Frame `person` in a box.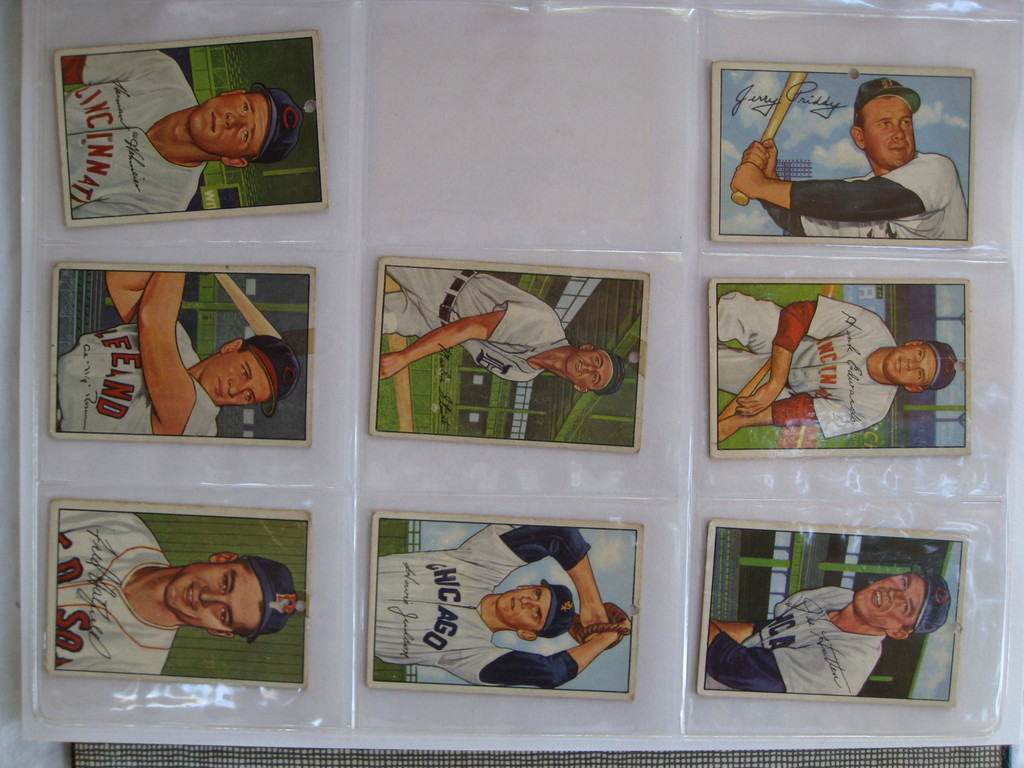
region(727, 80, 968, 241).
